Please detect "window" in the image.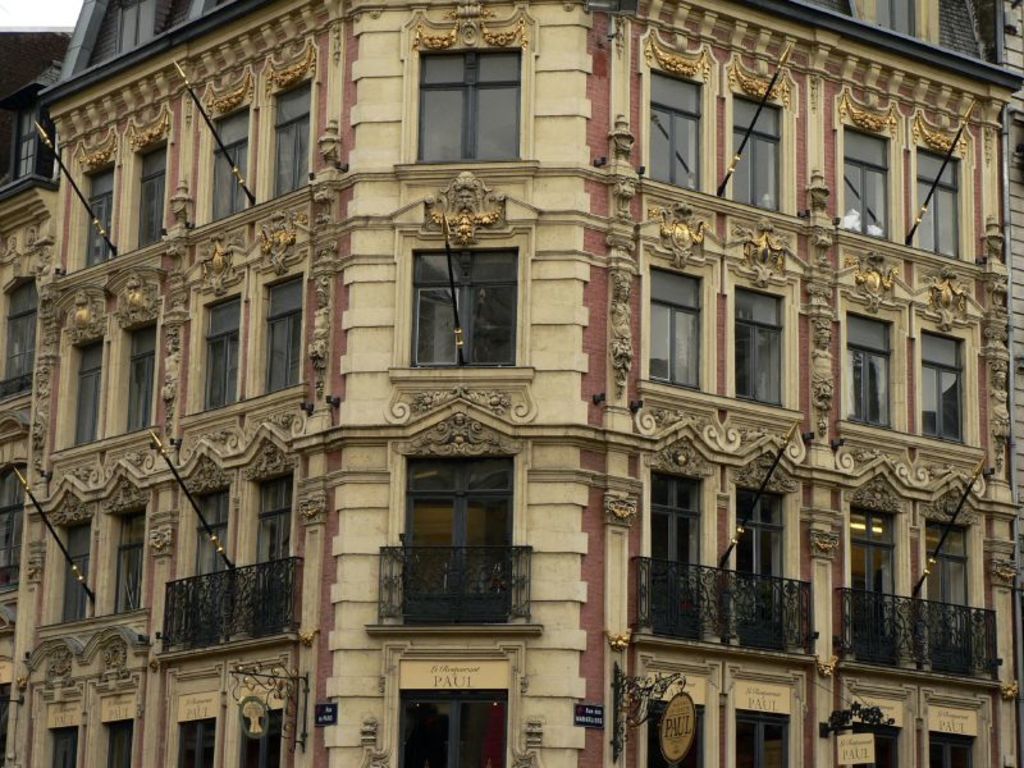
select_region(196, 63, 255, 233).
